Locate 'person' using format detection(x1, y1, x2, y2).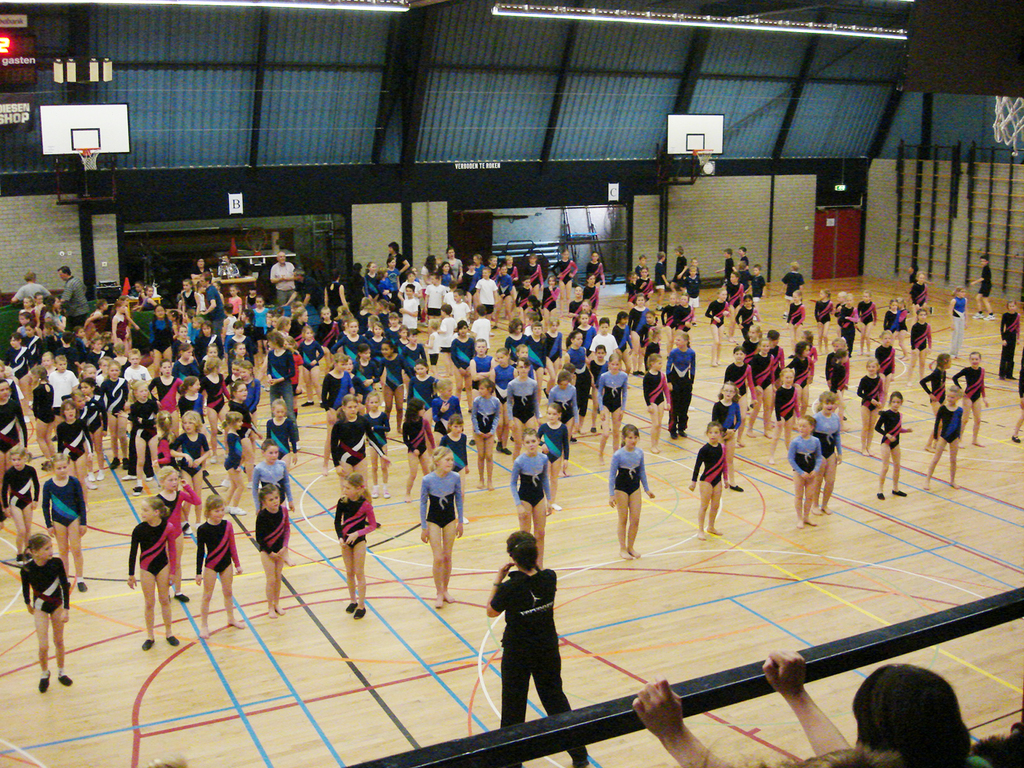
detection(256, 444, 293, 516).
